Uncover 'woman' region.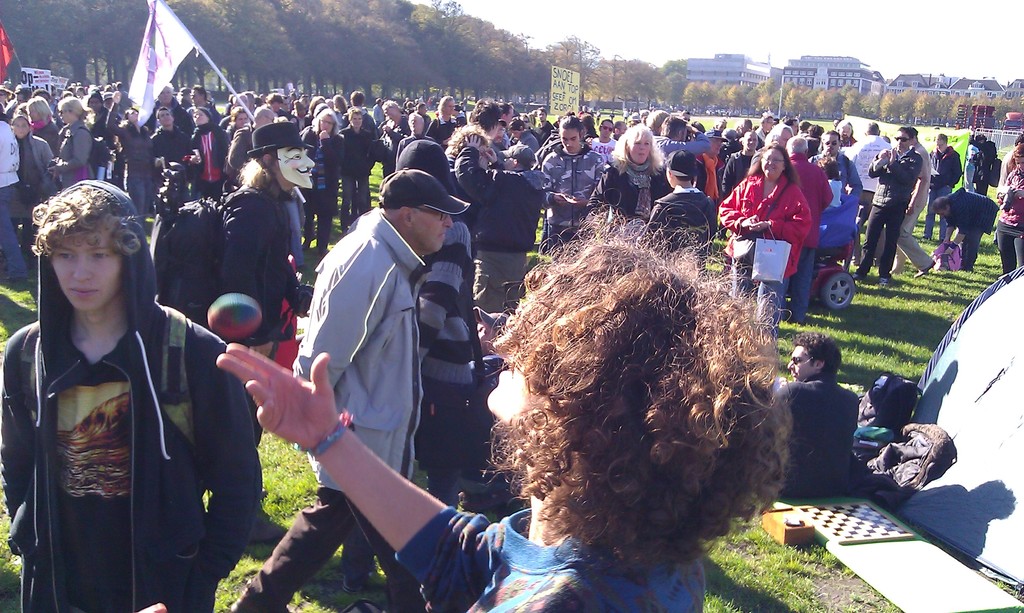
Uncovered: 580 120 673 225.
